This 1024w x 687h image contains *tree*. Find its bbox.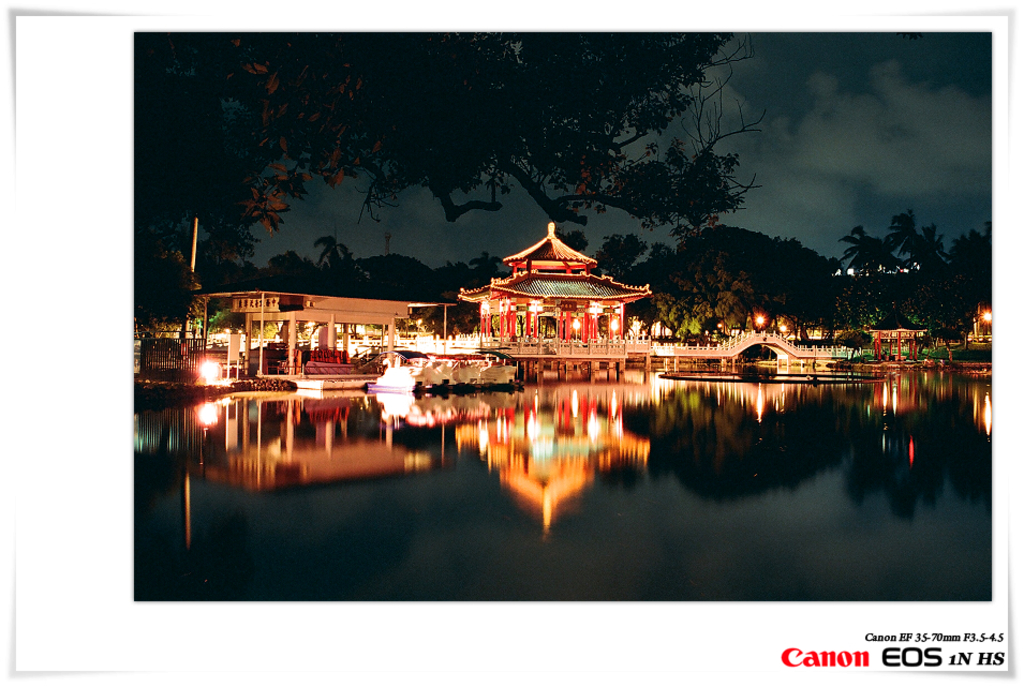
<region>125, 31, 755, 323</region>.
